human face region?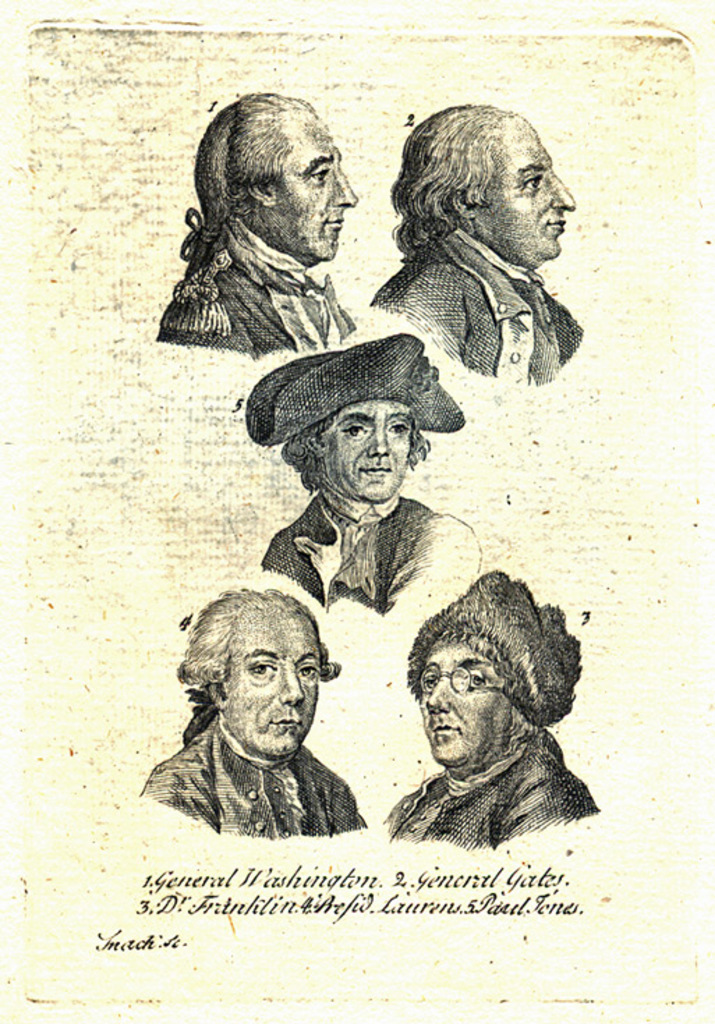
rect(417, 642, 513, 766)
